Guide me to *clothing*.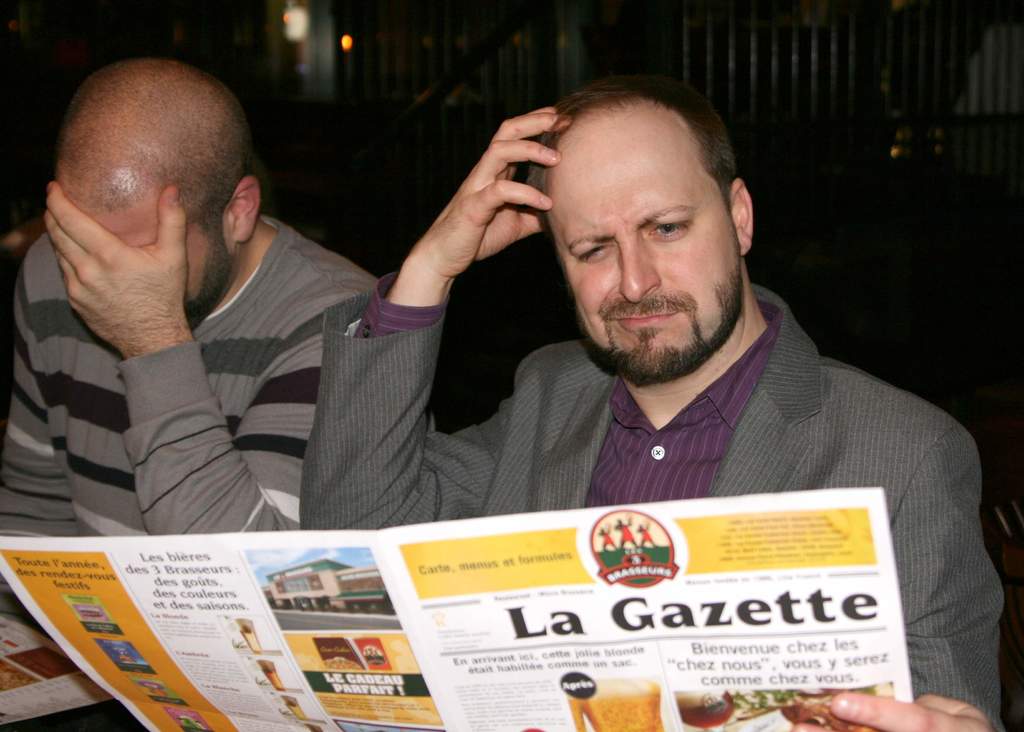
Guidance: (4, 207, 420, 731).
